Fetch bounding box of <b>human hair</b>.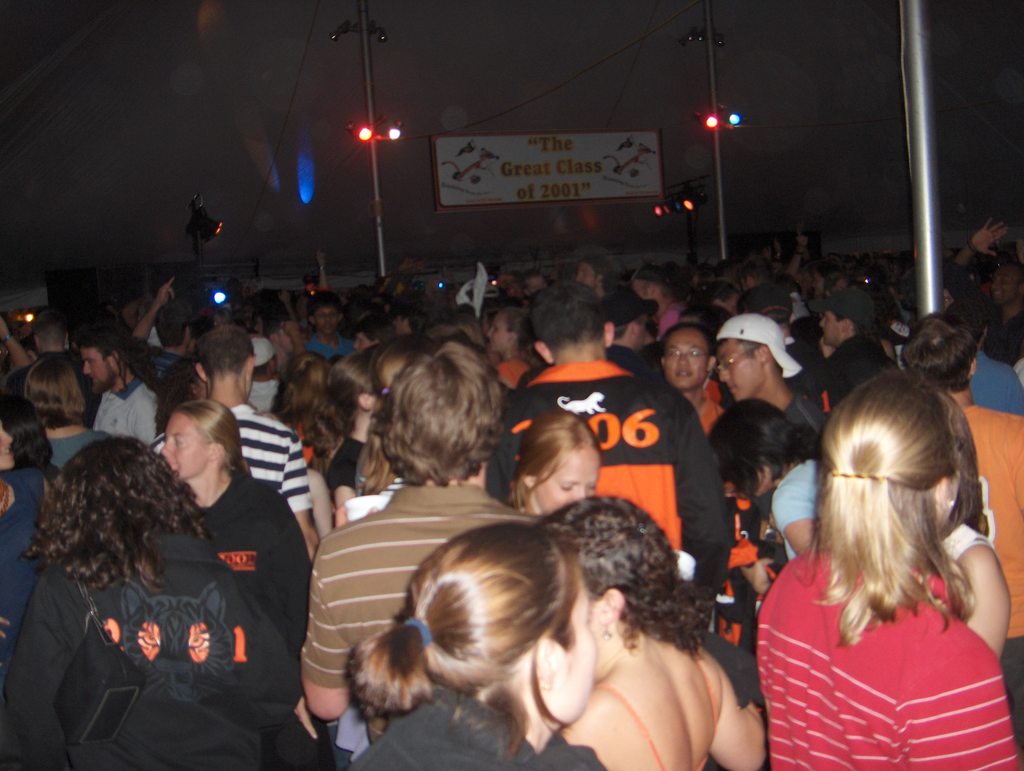
Bbox: 257, 288, 300, 345.
